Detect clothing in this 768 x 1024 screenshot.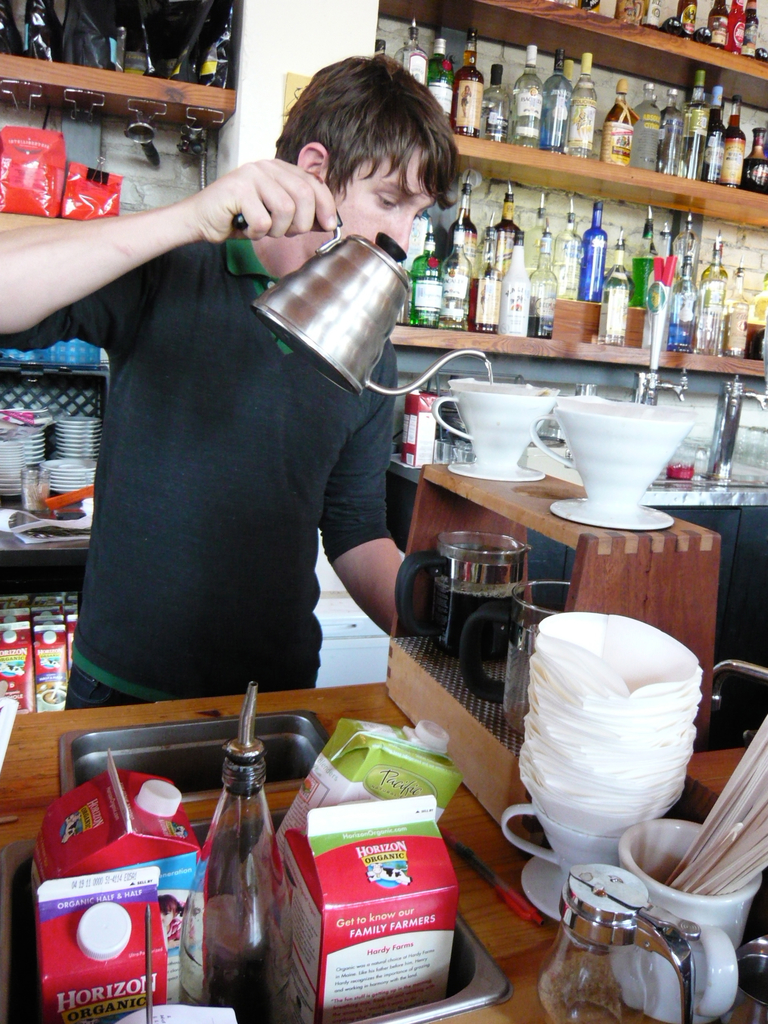
Detection: detection(0, 223, 390, 700).
